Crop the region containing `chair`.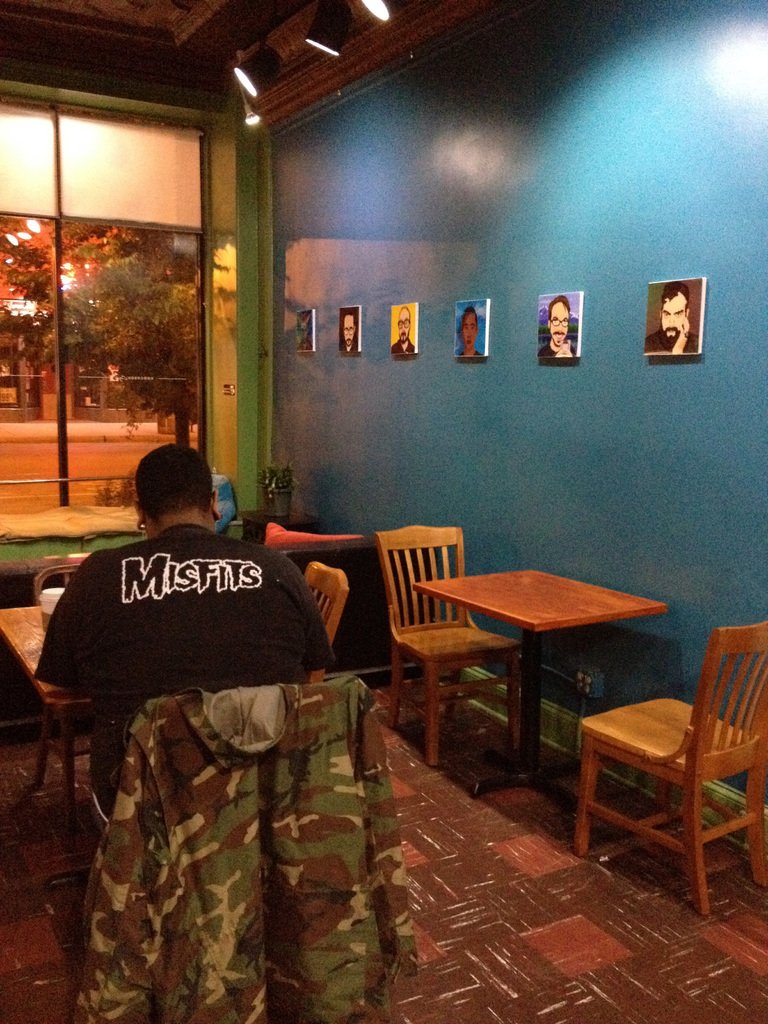
Crop region: select_region(305, 560, 347, 650).
